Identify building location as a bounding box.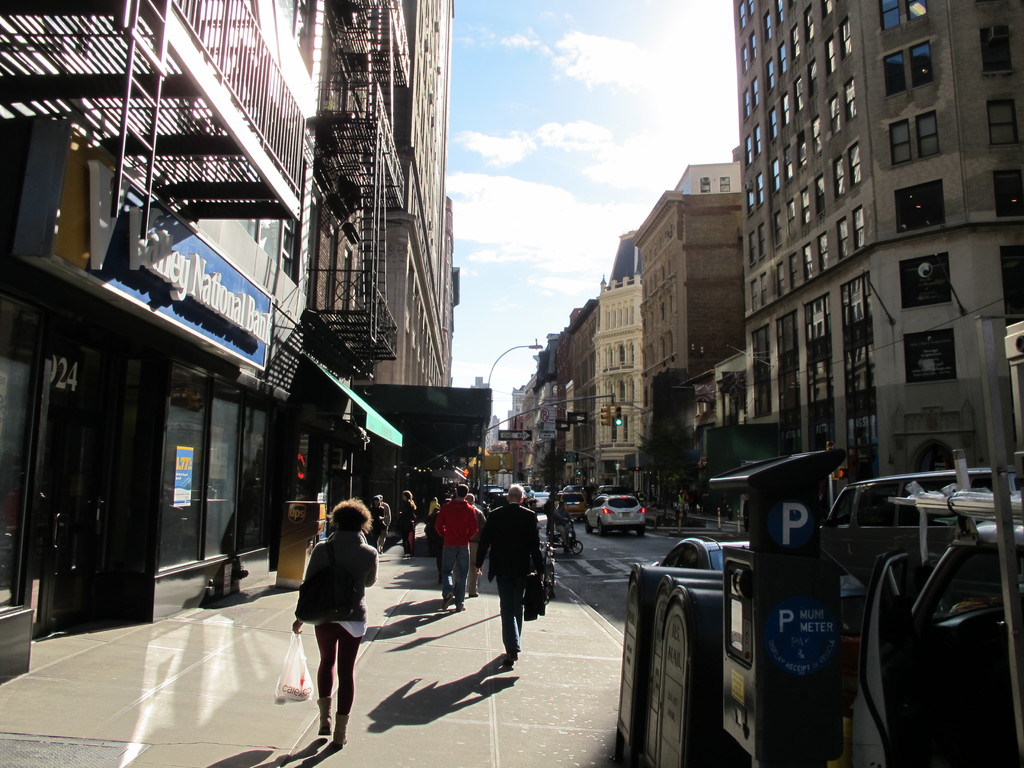
region(0, 0, 456, 695).
